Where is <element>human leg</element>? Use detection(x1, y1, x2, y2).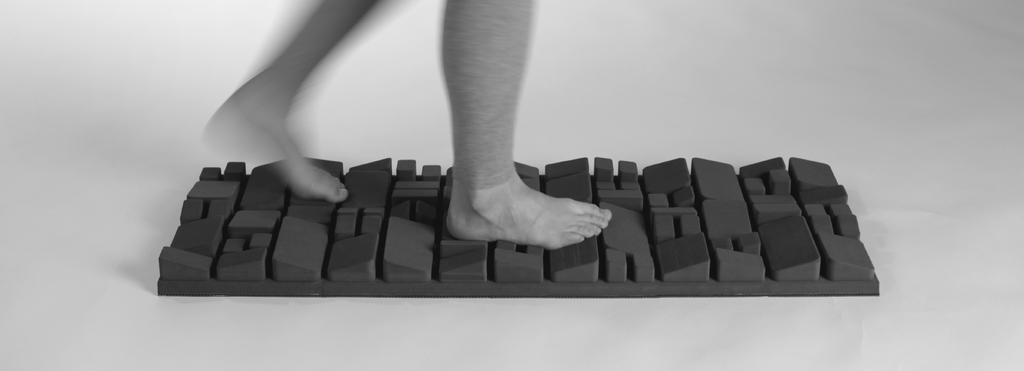
detection(437, 2, 612, 247).
